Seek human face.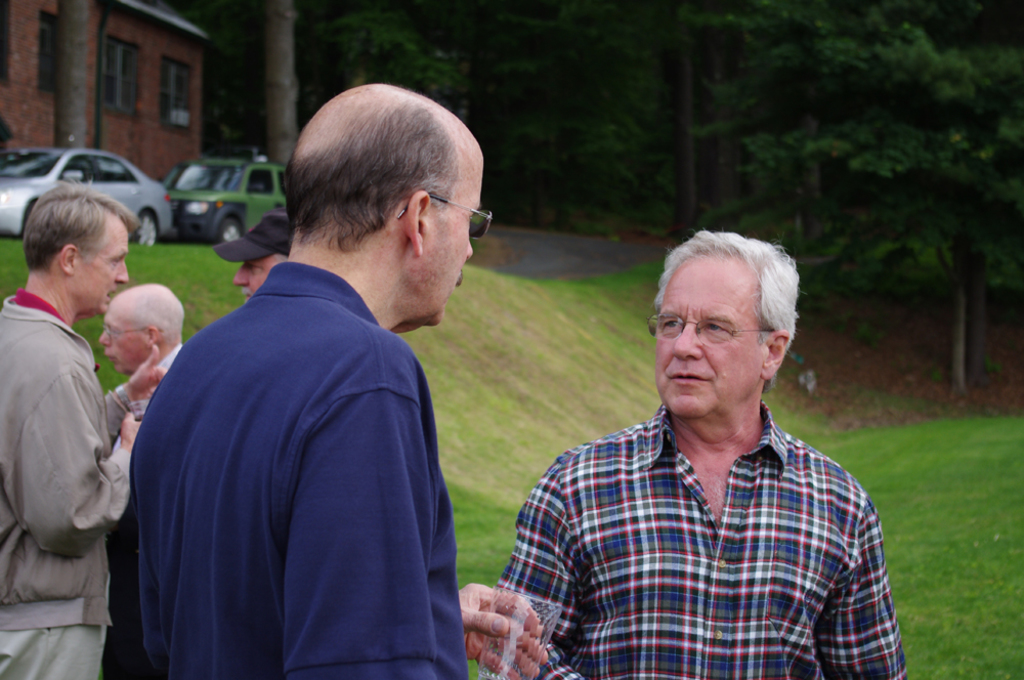
locate(651, 263, 766, 417).
